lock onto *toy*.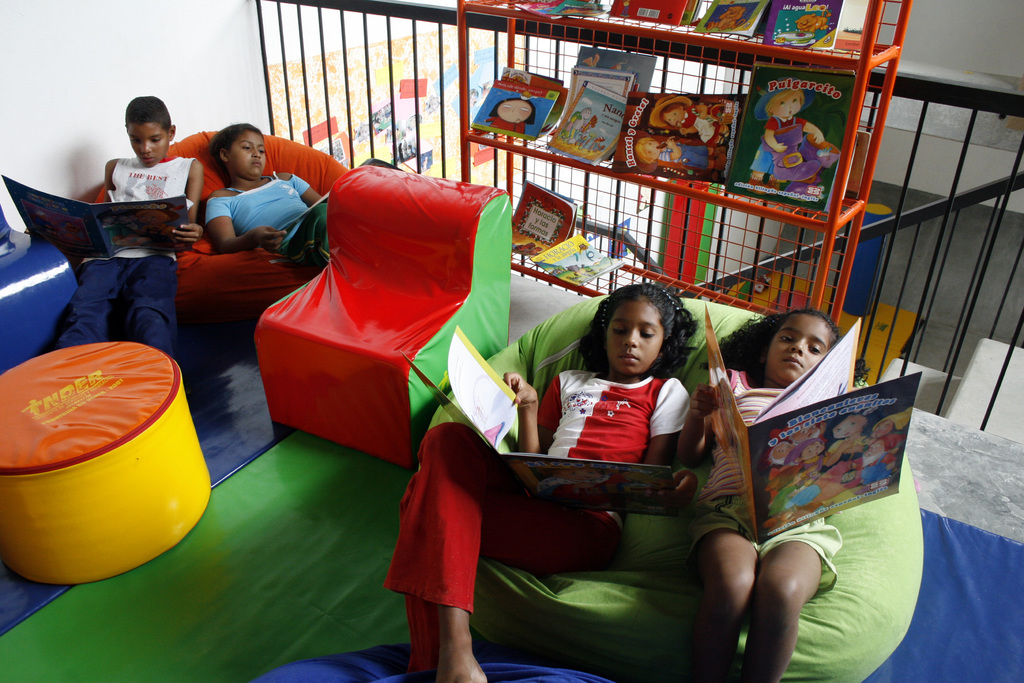
Locked: detection(792, 10, 826, 38).
